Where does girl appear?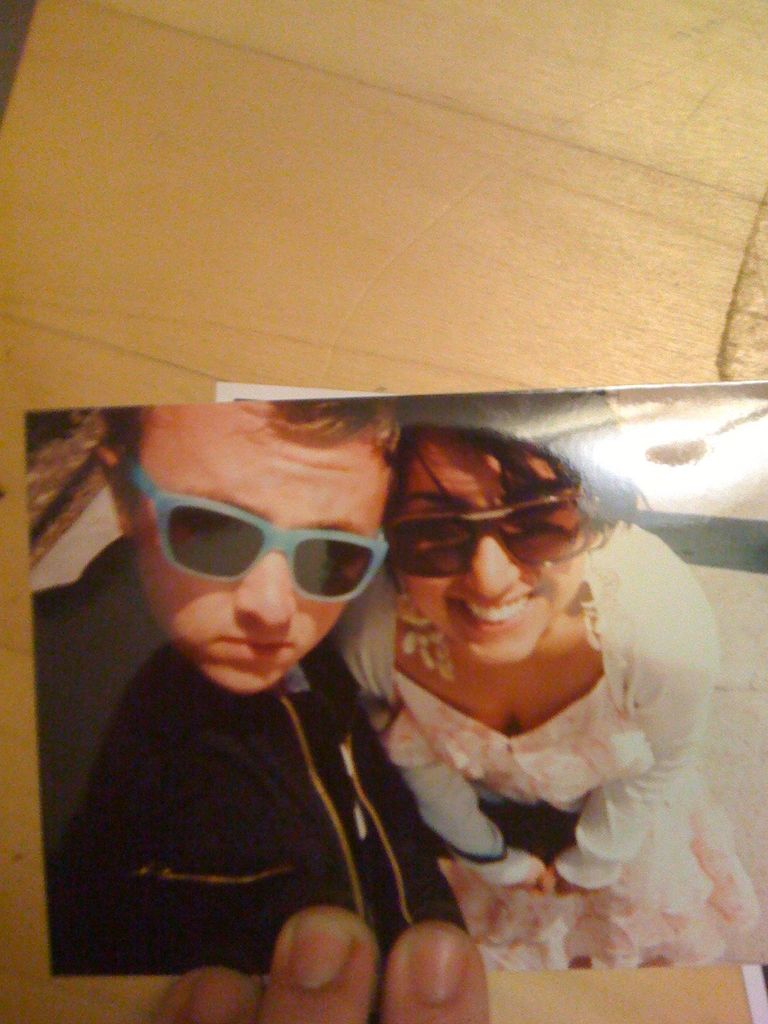
Appears at bbox=[317, 388, 760, 979].
